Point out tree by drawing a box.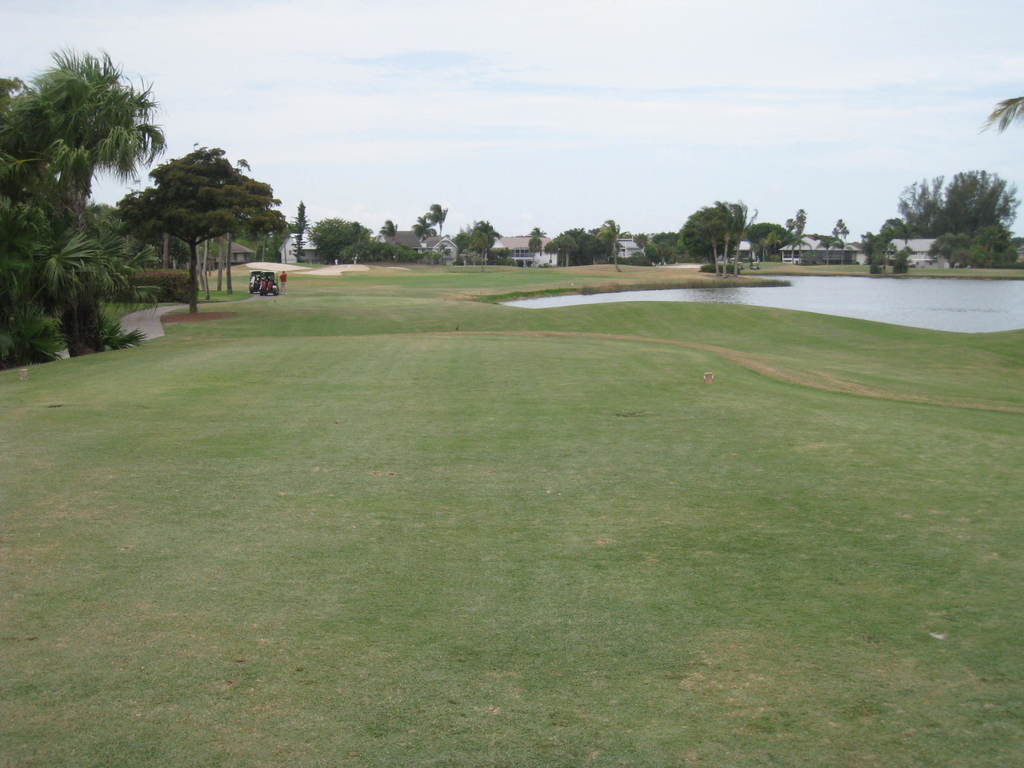
(left=546, top=230, right=578, bottom=267).
